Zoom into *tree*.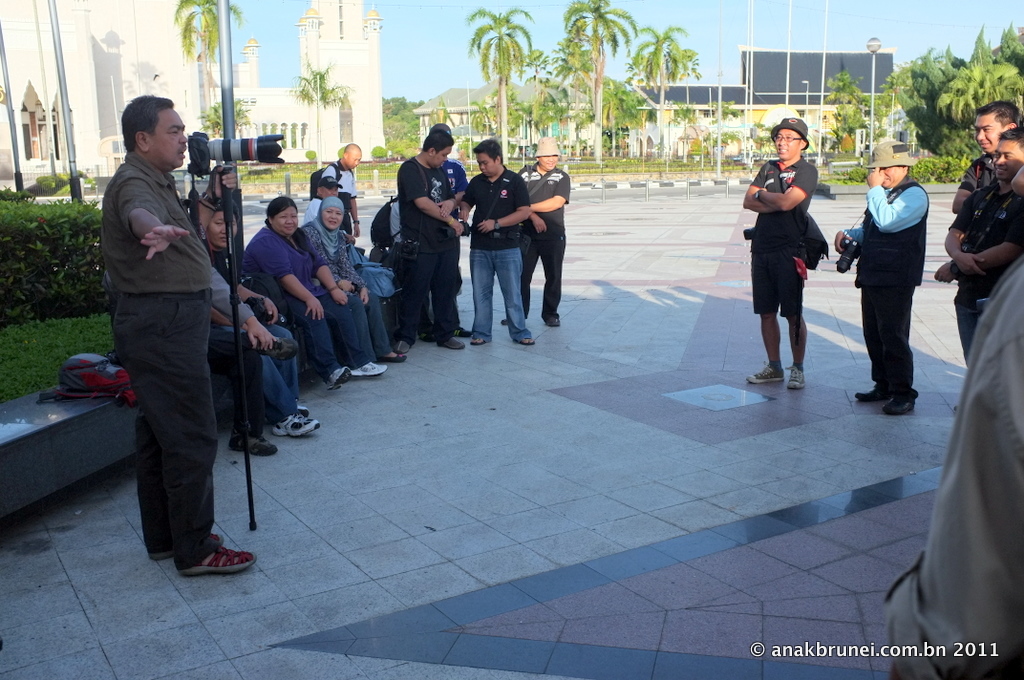
Zoom target: {"left": 463, "top": 96, "right": 491, "bottom": 135}.
